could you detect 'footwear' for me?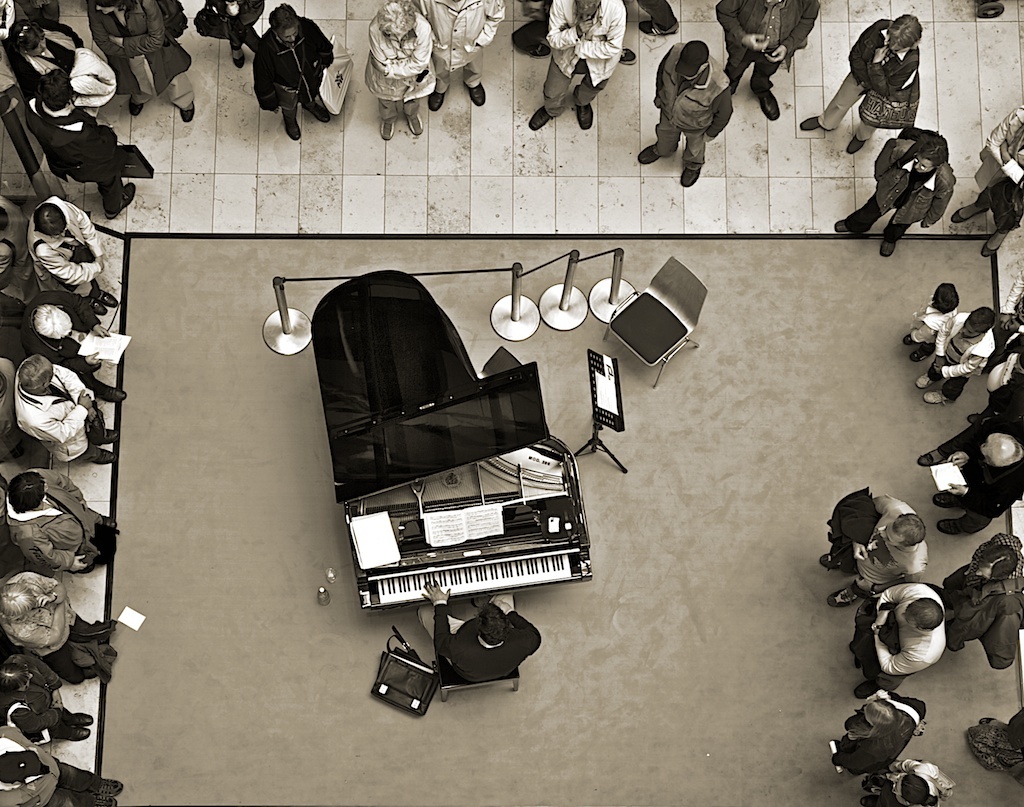
Detection result: (x1=576, y1=100, x2=593, y2=132).
